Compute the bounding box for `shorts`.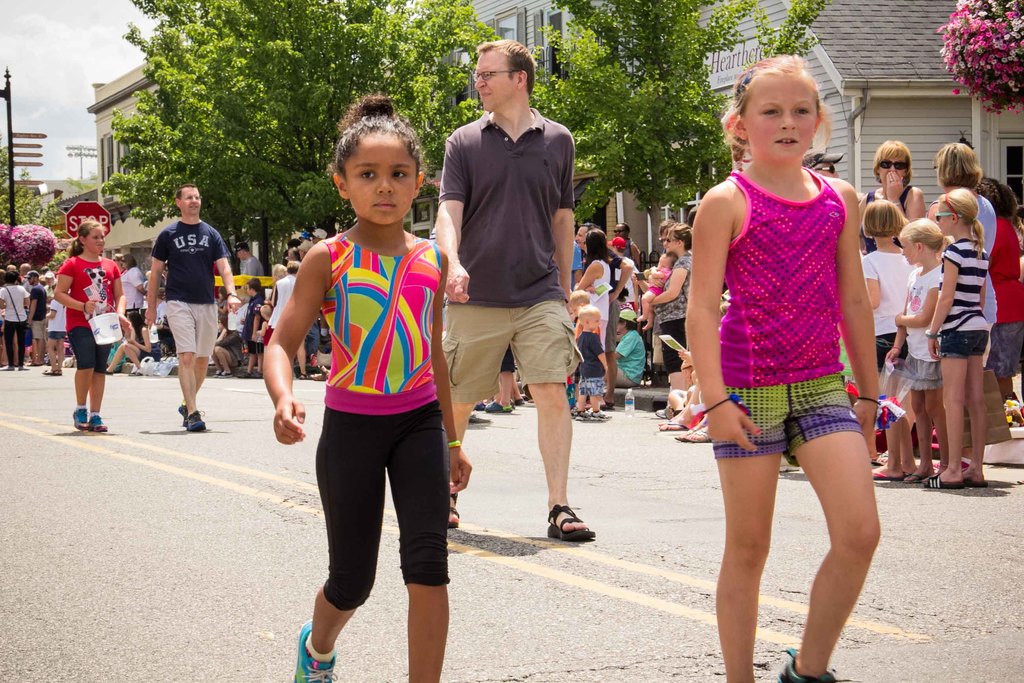
crop(938, 333, 988, 357).
